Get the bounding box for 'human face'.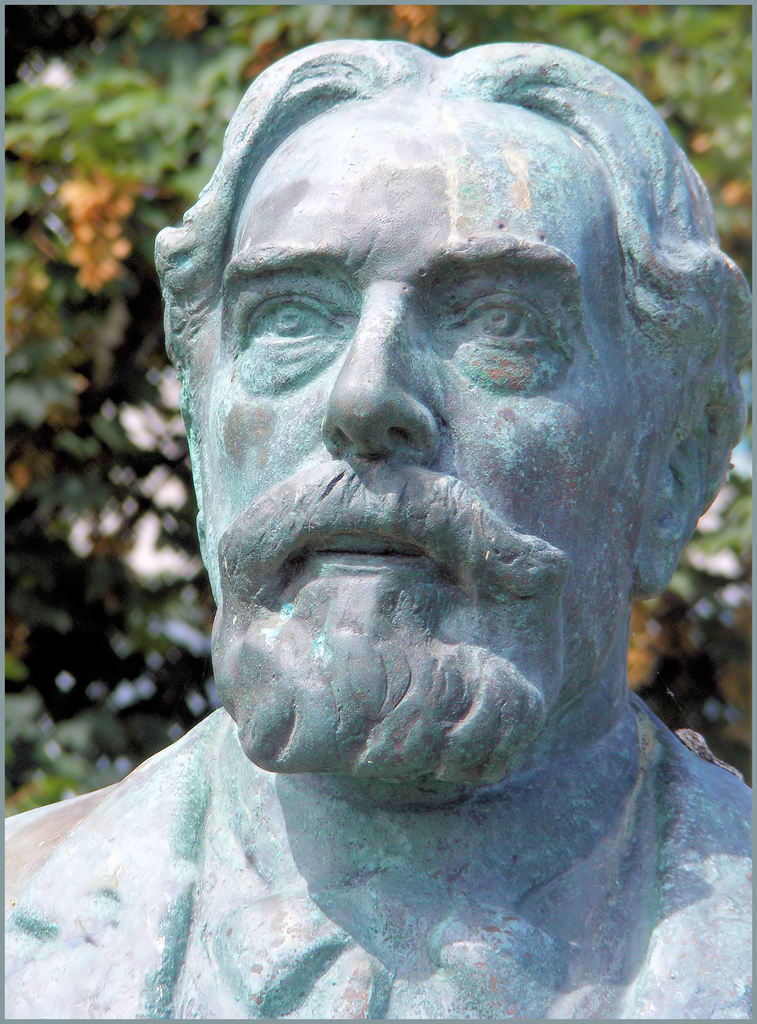
pyautogui.locateOnScreen(194, 92, 643, 698).
